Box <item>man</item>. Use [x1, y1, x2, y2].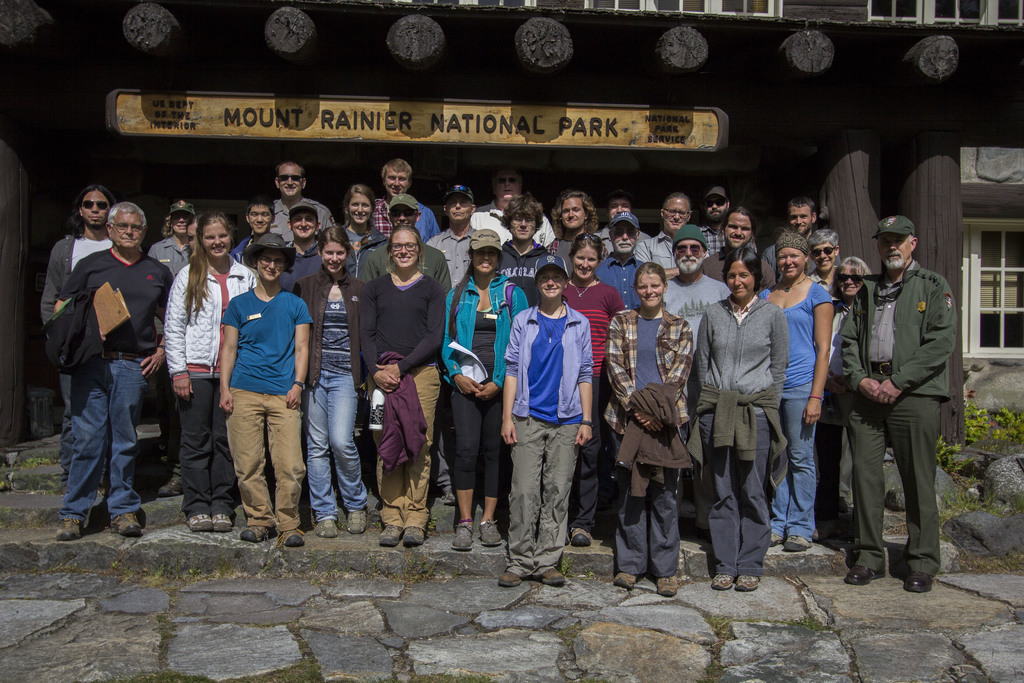
[543, 186, 607, 287].
